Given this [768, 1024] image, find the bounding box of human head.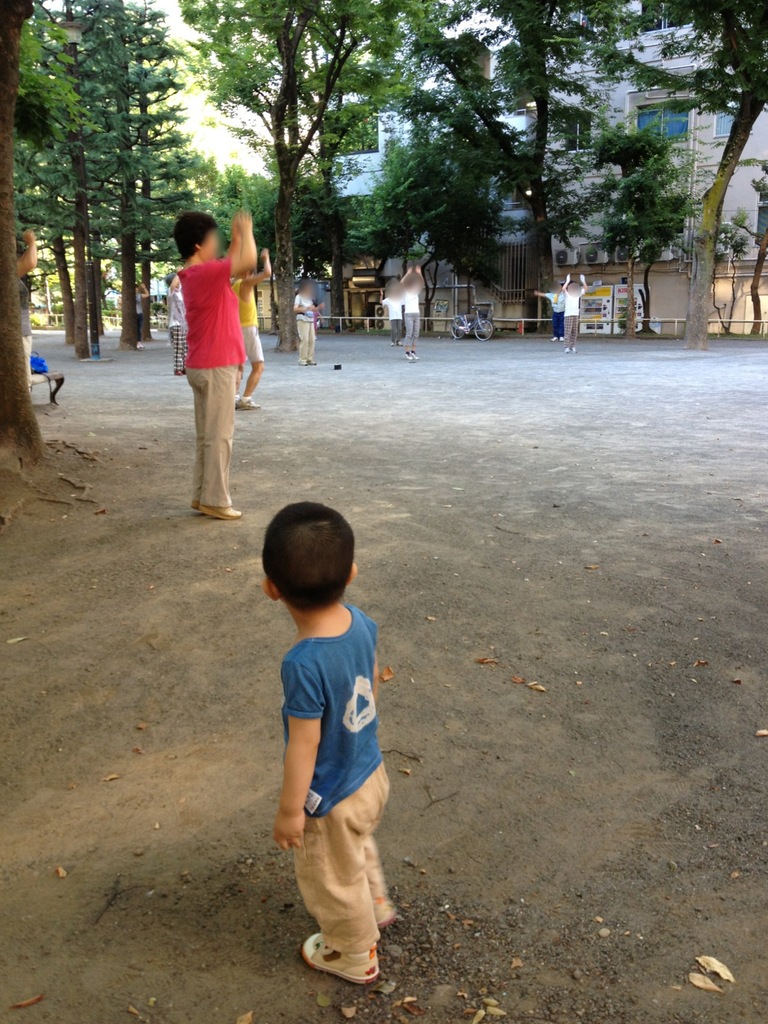
172, 210, 217, 262.
